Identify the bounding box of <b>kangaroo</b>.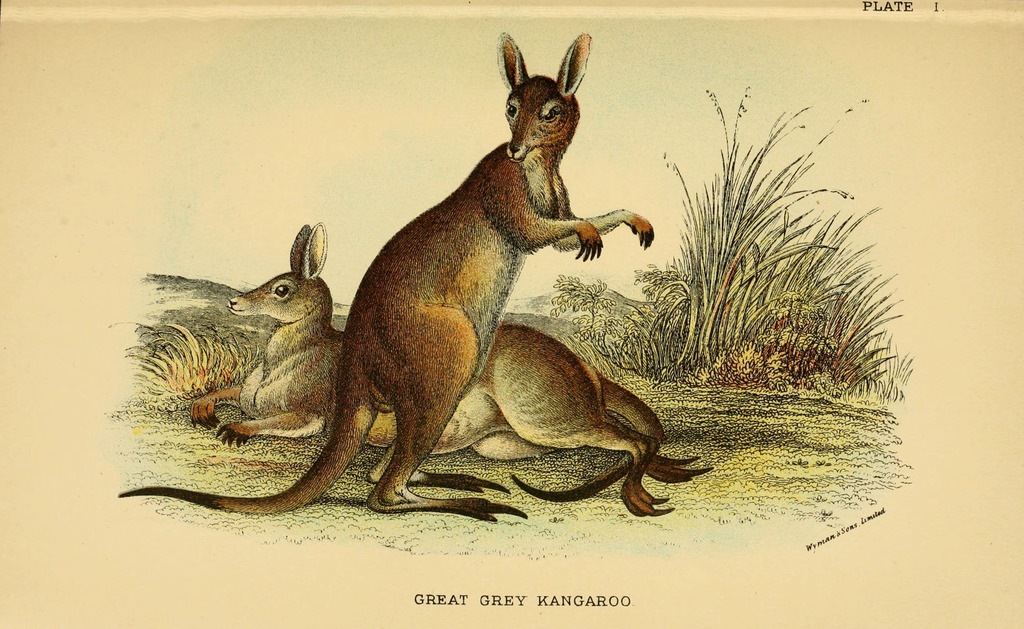
x1=184, y1=221, x2=717, y2=522.
